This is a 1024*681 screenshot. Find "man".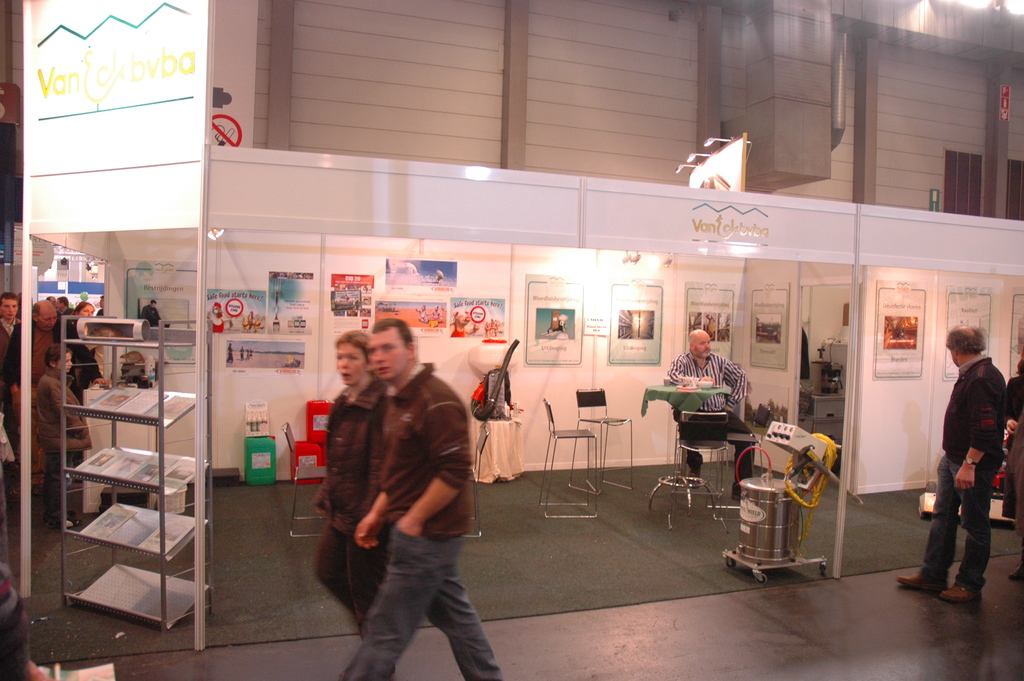
Bounding box: 0, 297, 84, 461.
